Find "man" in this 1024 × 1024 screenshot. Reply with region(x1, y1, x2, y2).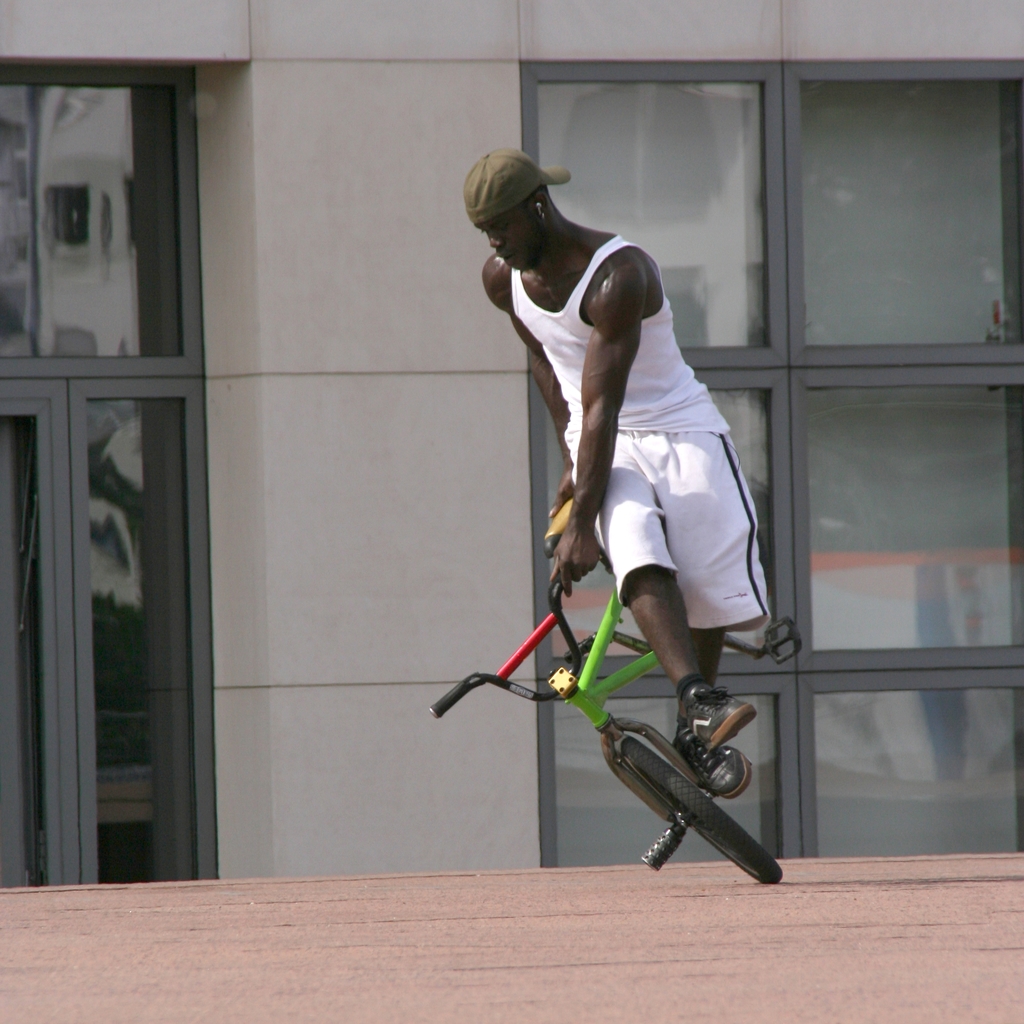
region(462, 145, 778, 786).
